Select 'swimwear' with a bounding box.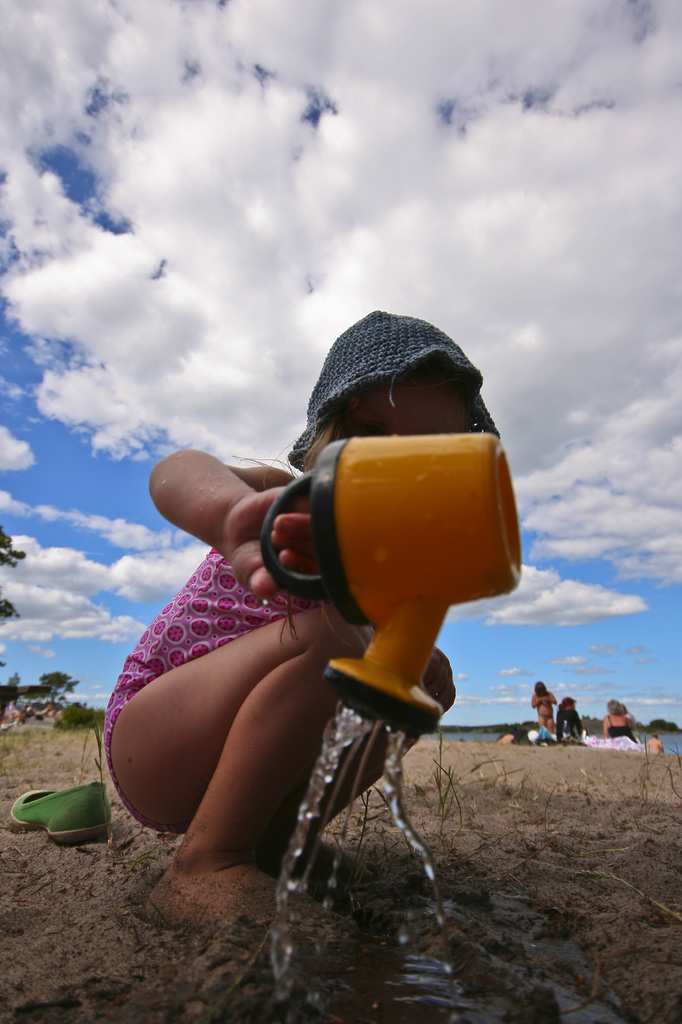
l=605, t=715, r=638, b=743.
